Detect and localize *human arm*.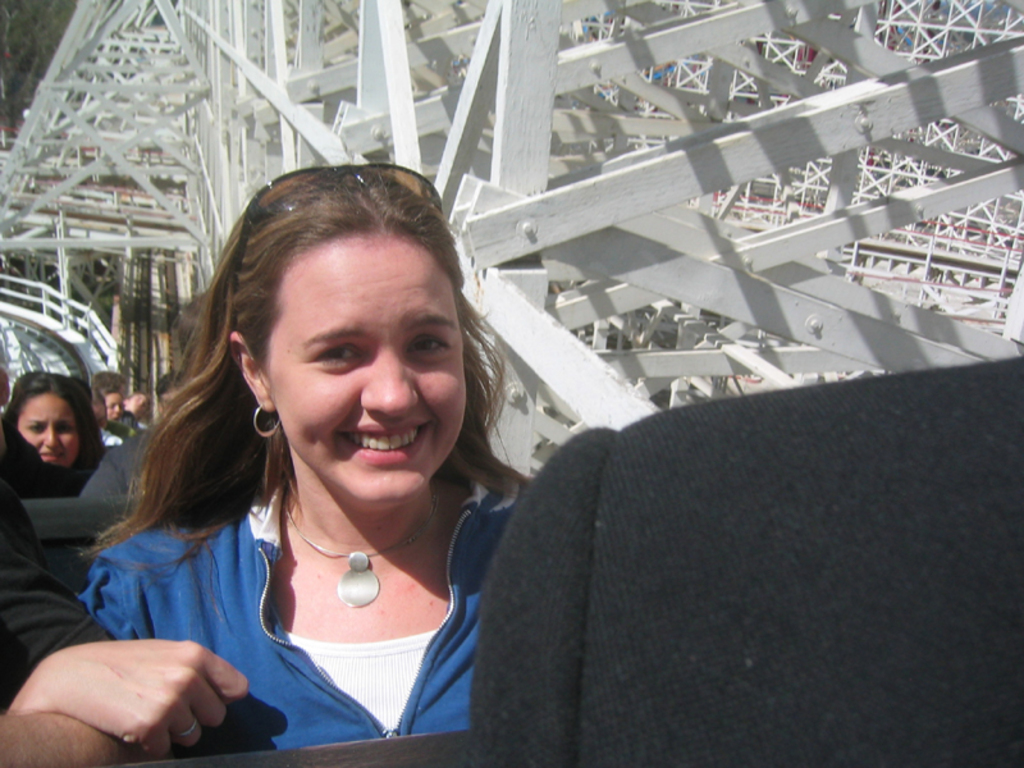
Localized at crop(1, 468, 154, 767).
